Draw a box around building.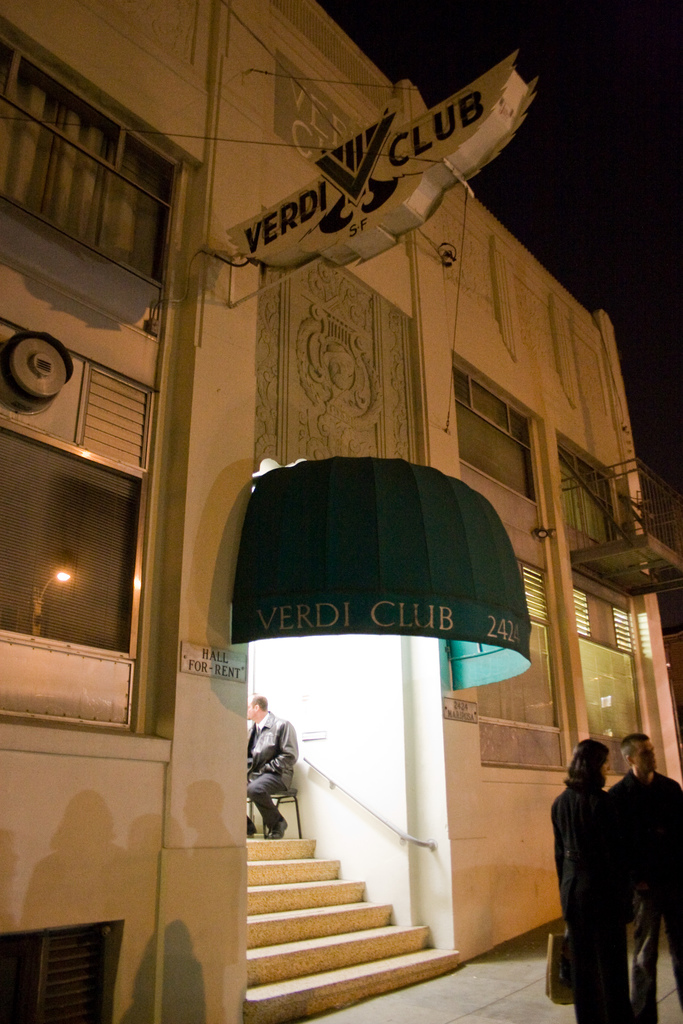
bbox=[0, 5, 682, 1022].
